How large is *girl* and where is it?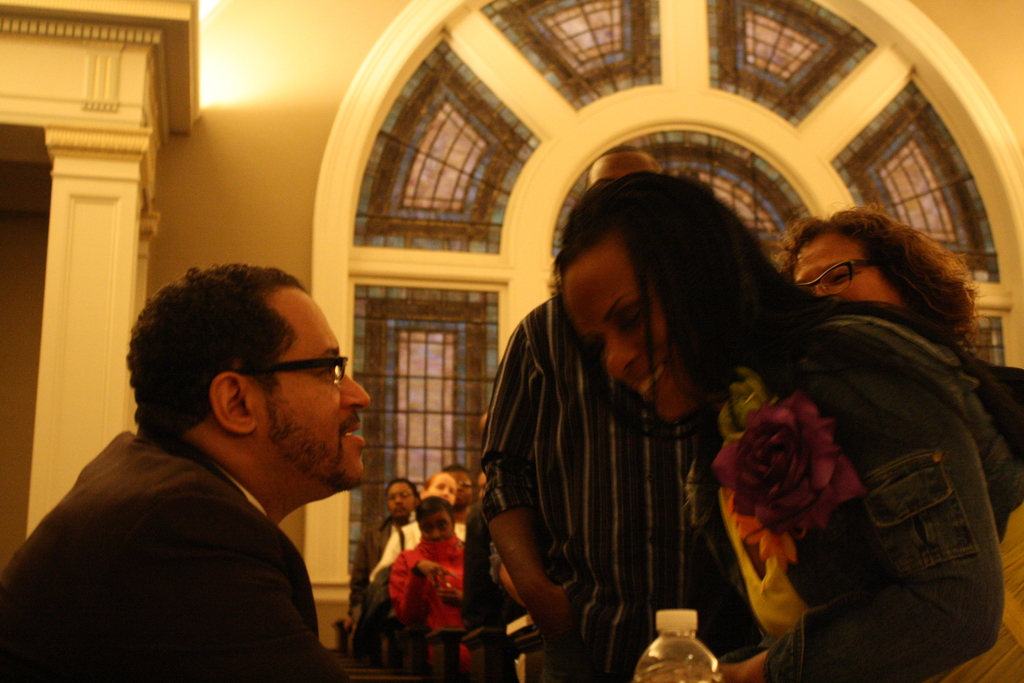
Bounding box: box(540, 156, 1023, 682).
